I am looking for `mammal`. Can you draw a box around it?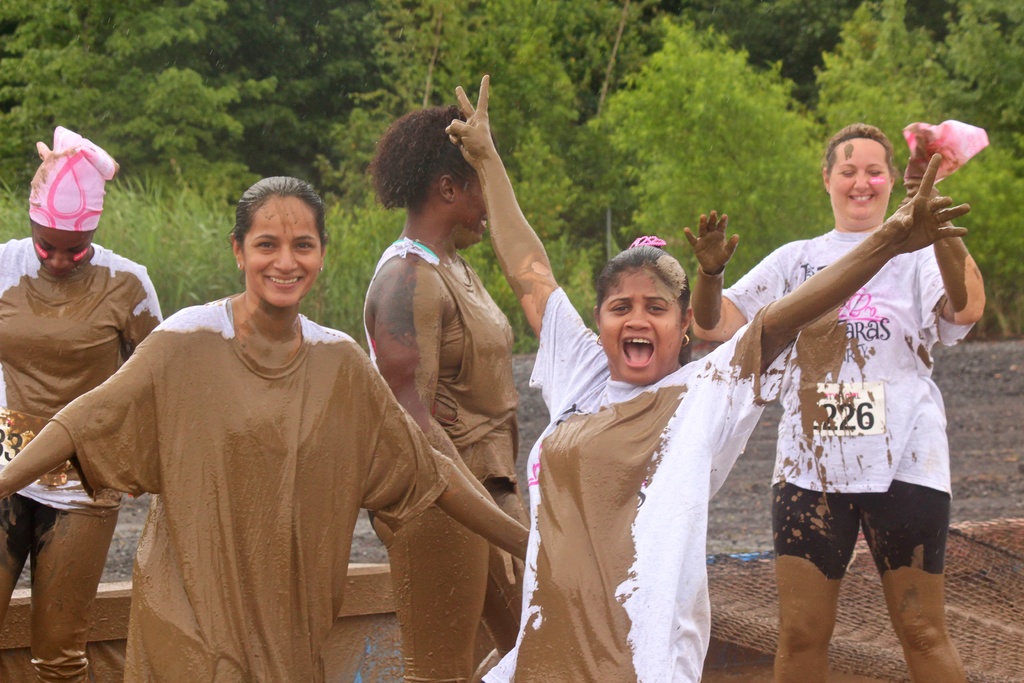
Sure, the bounding box is <bbox>445, 74, 972, 682</bbox>.
